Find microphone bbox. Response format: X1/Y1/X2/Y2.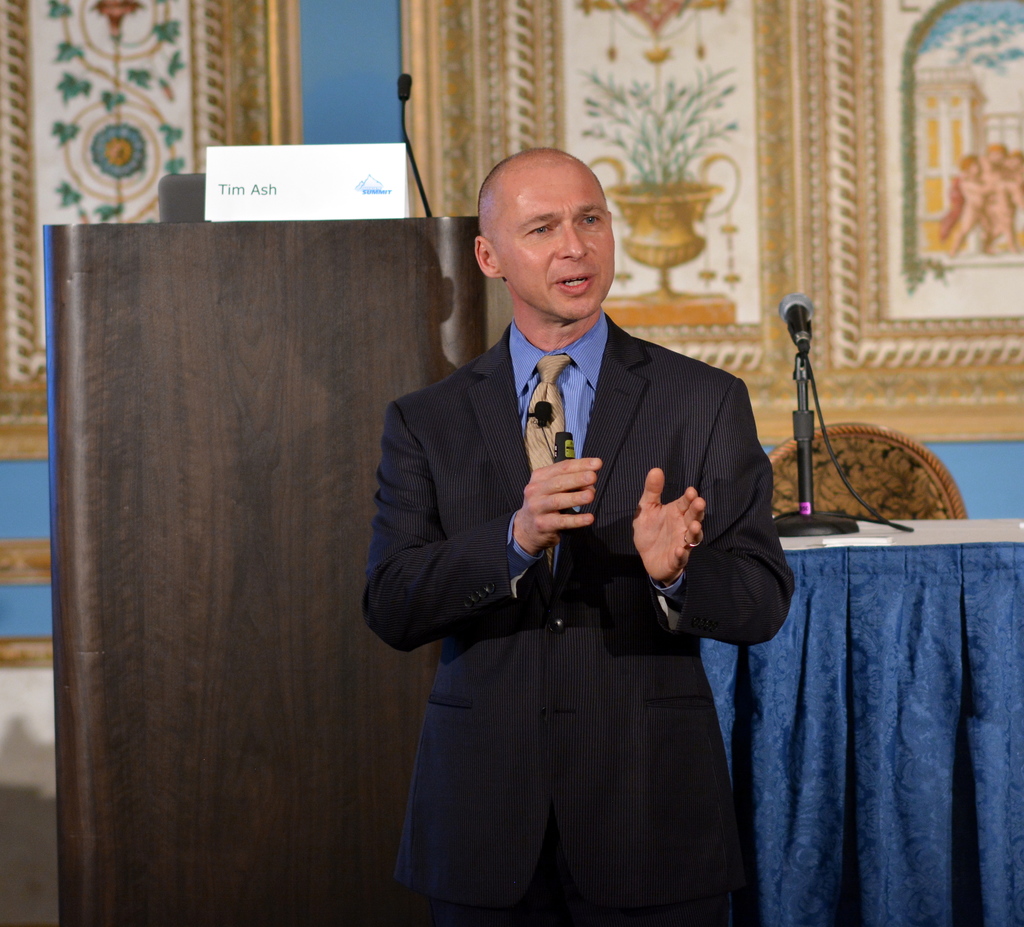
767/314/847/475.
